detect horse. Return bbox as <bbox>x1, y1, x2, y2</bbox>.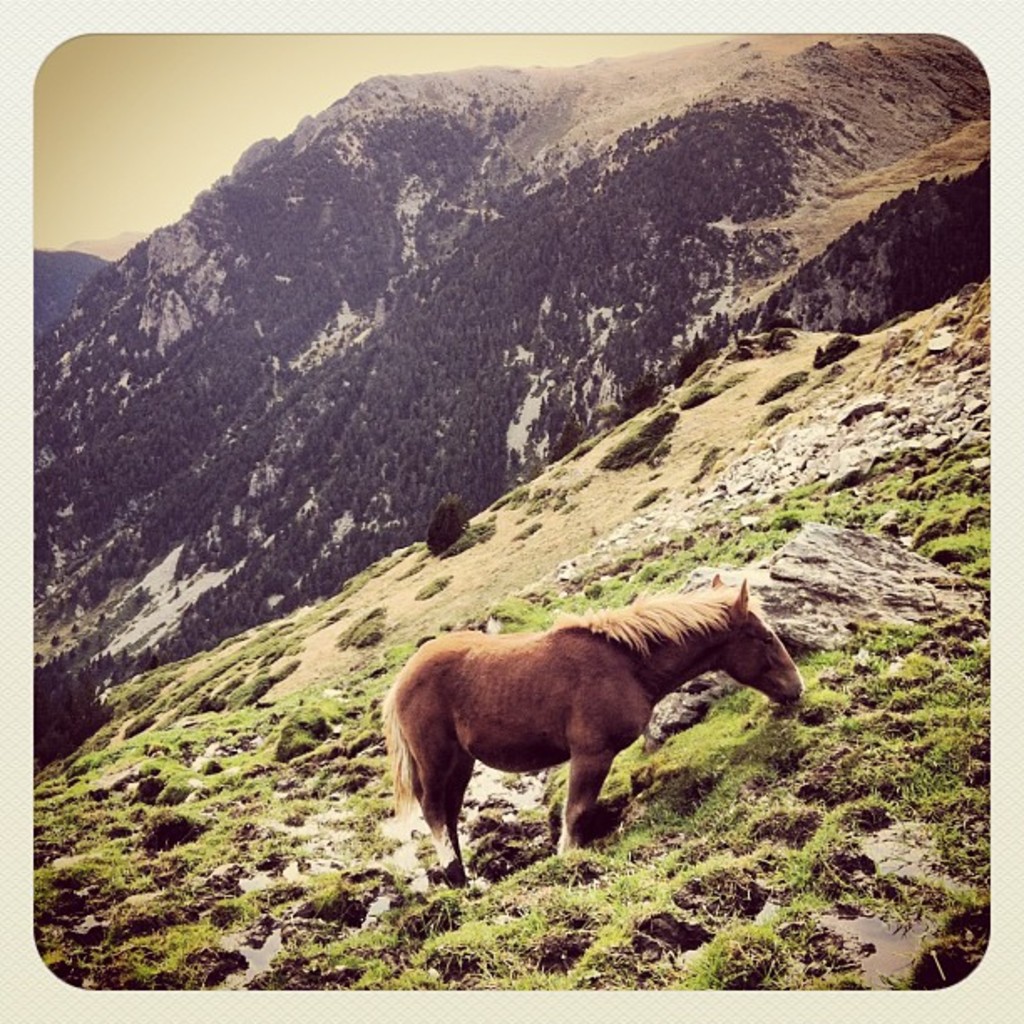
<bbox>375, 571, 805, 895</bbox>.
